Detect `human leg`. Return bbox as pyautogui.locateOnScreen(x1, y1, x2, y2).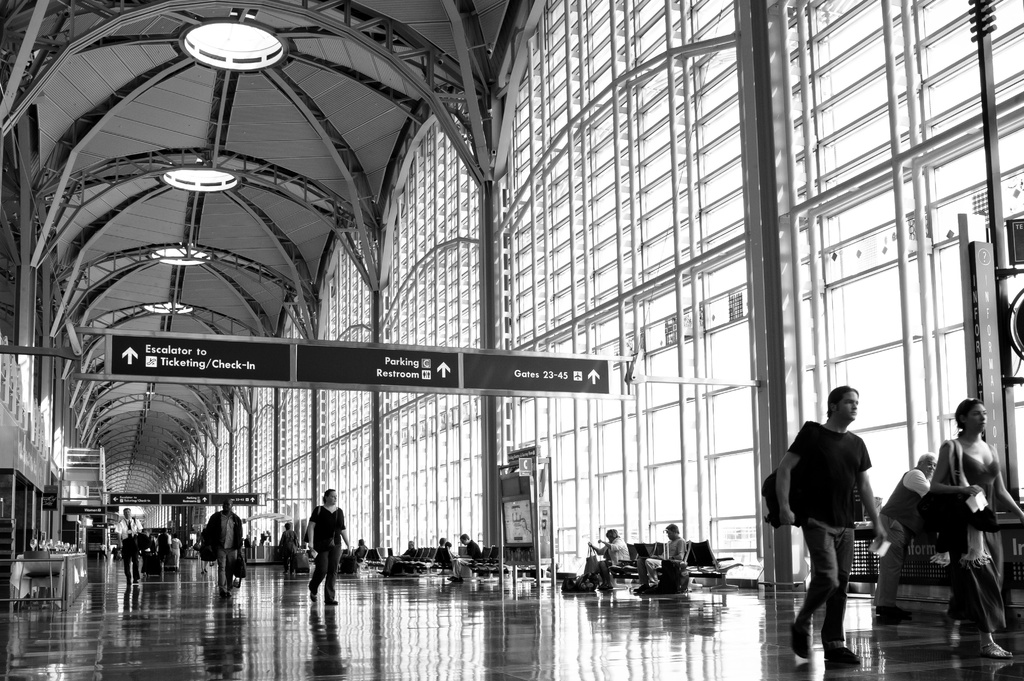
pyautogui.locateOnScreen(215, 541, 232, 598).
